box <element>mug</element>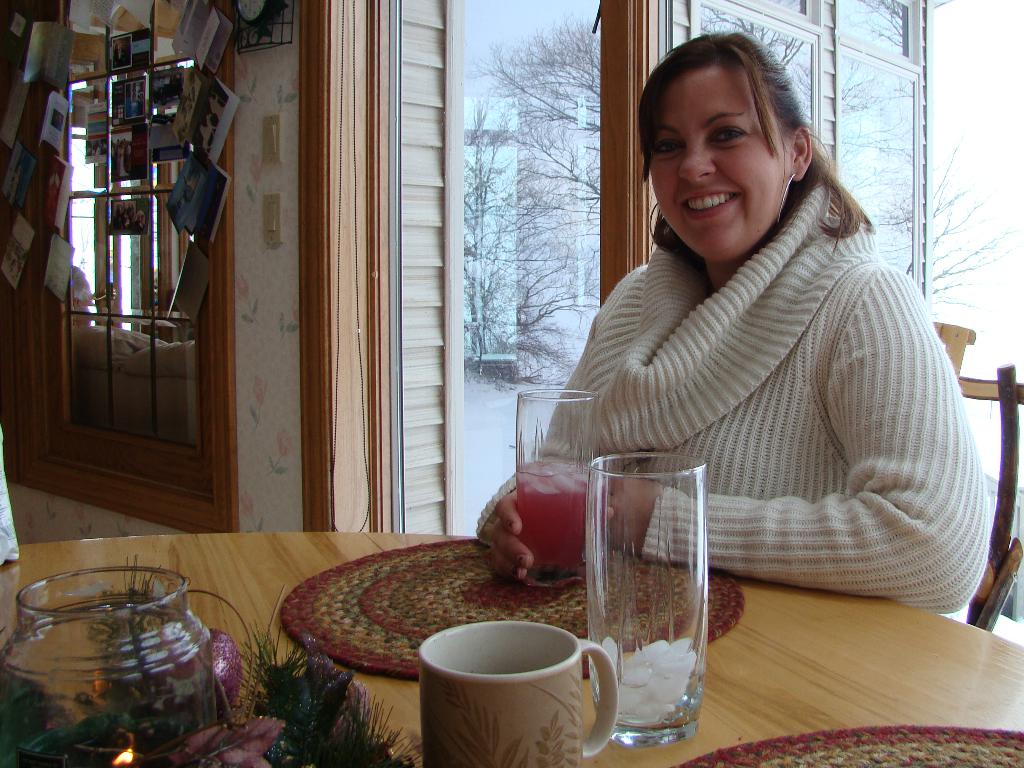
detection(422, 618, 616, 767)
